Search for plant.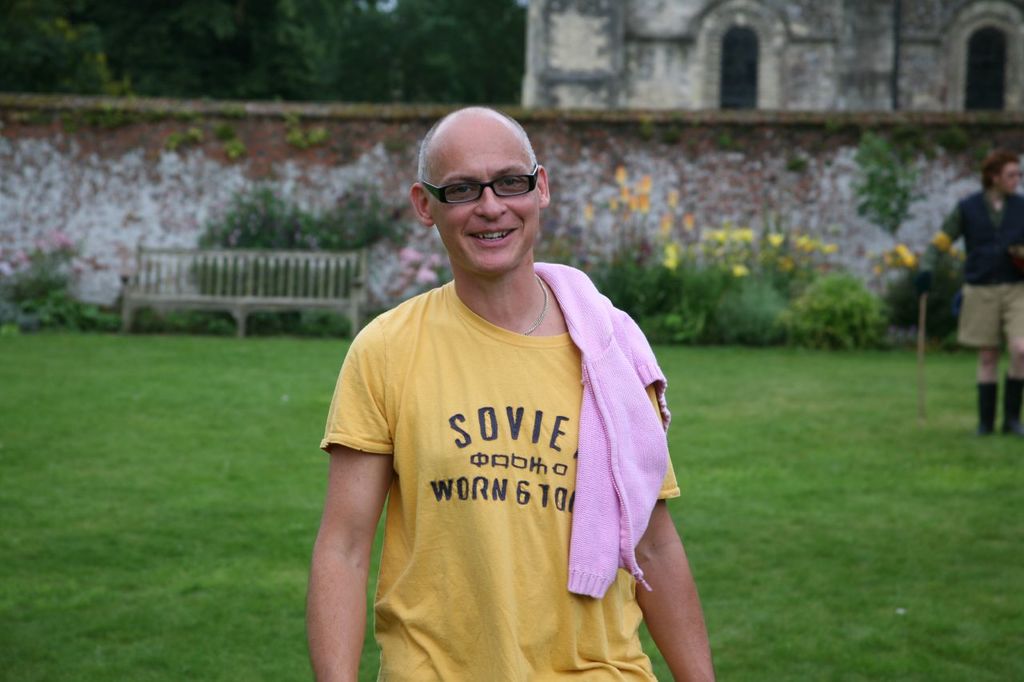
Found at bbox=[193, 190, 418, 328].
